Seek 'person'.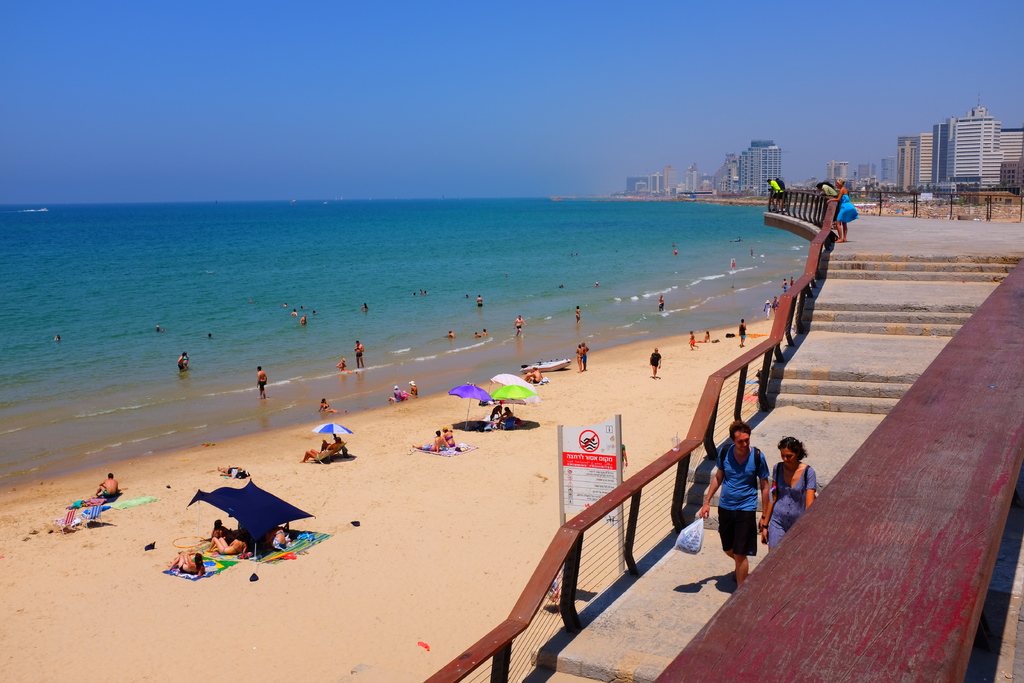
BBox(502, 405, 516, 425).
